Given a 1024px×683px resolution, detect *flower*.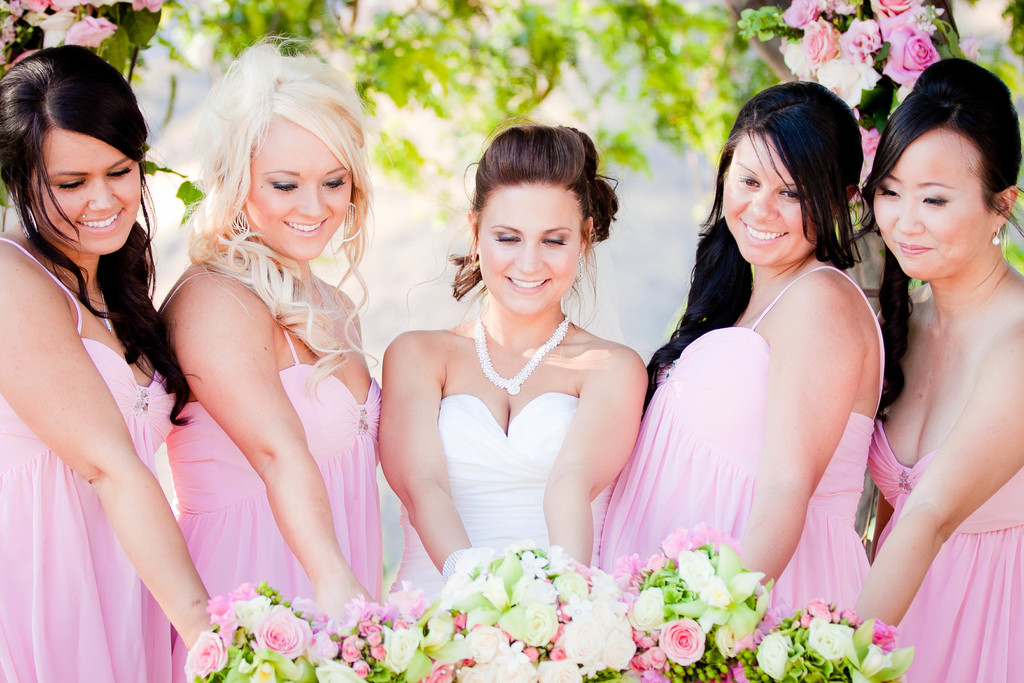
<box>514,595,544,657</box>.
